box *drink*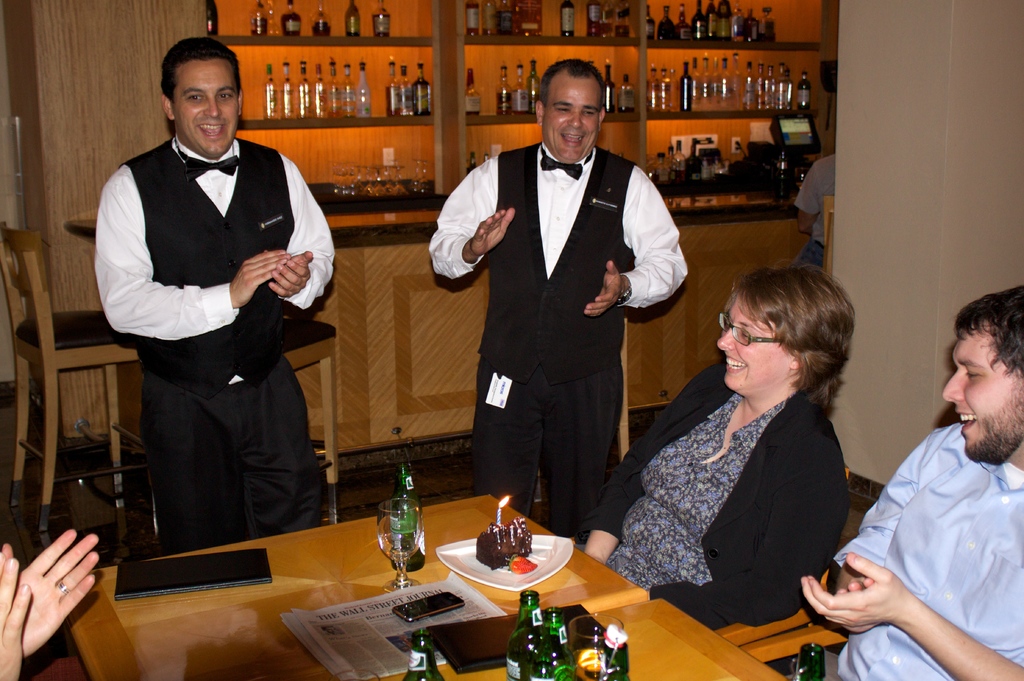
detection(512, 63, 531, 118)
